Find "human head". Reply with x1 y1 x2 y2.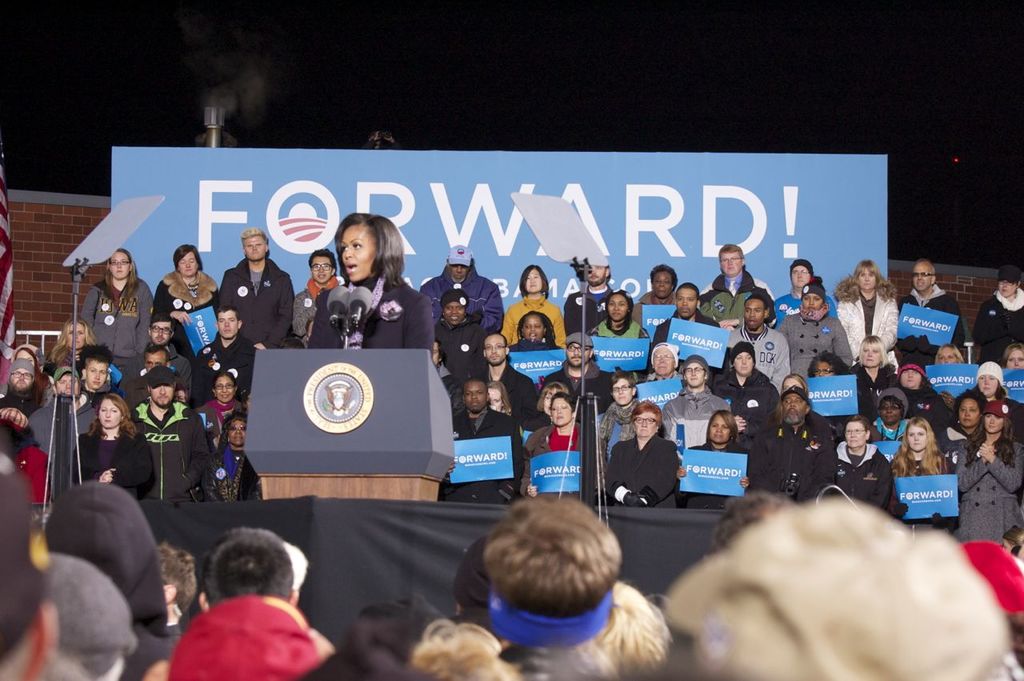
520 266 542 292.
